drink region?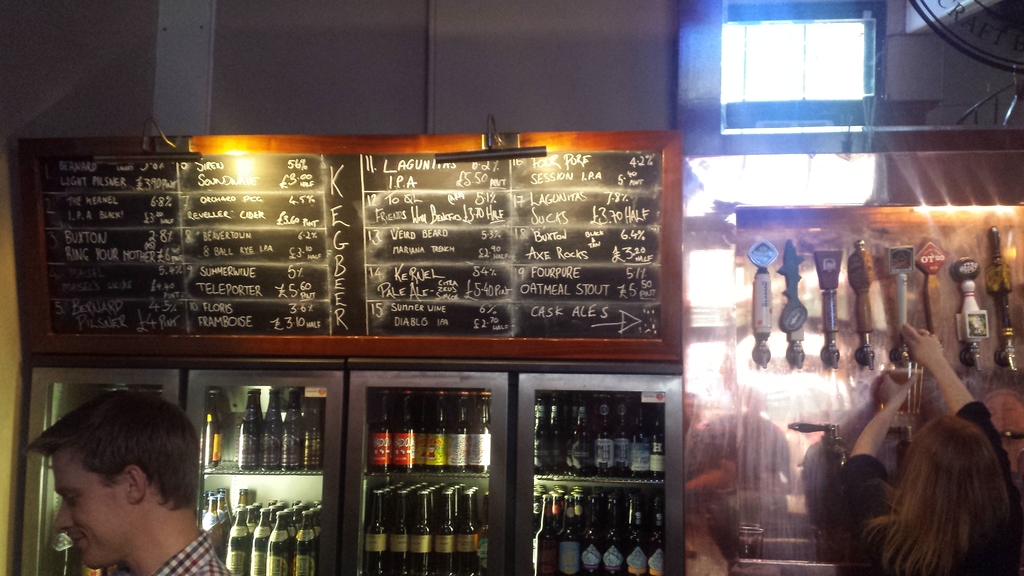
Rect(465, 387, 490, 470)
